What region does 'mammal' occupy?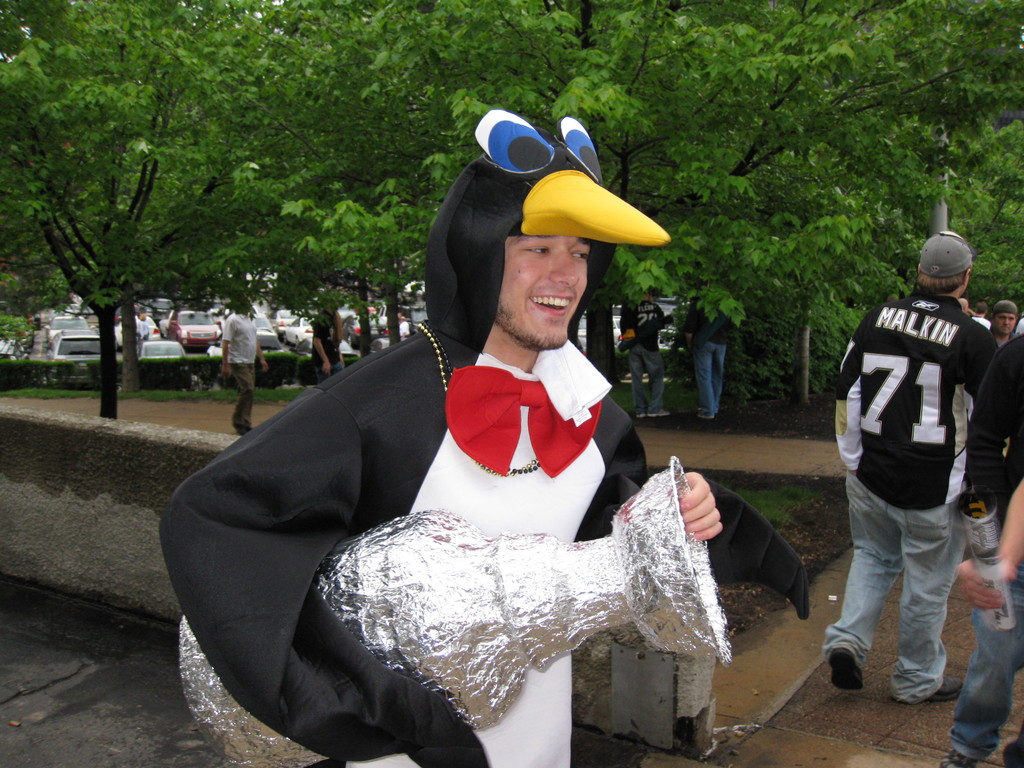
Rect(133, 303, 149, 354).
